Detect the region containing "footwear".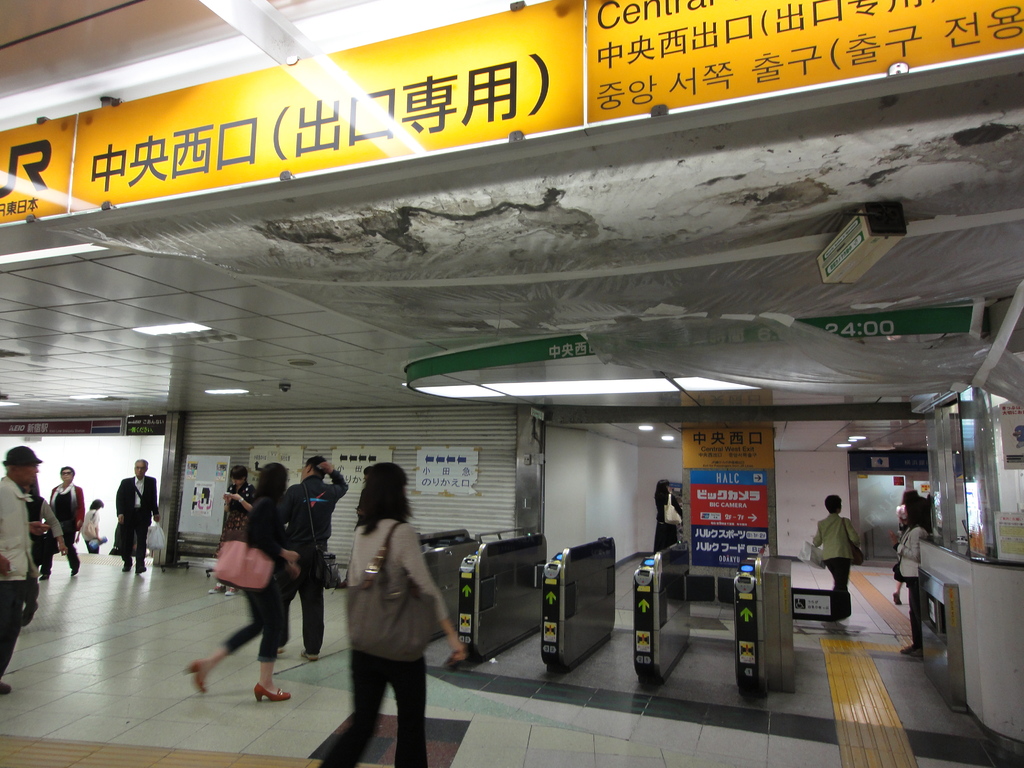
crop(121, 564, 130, 575).
